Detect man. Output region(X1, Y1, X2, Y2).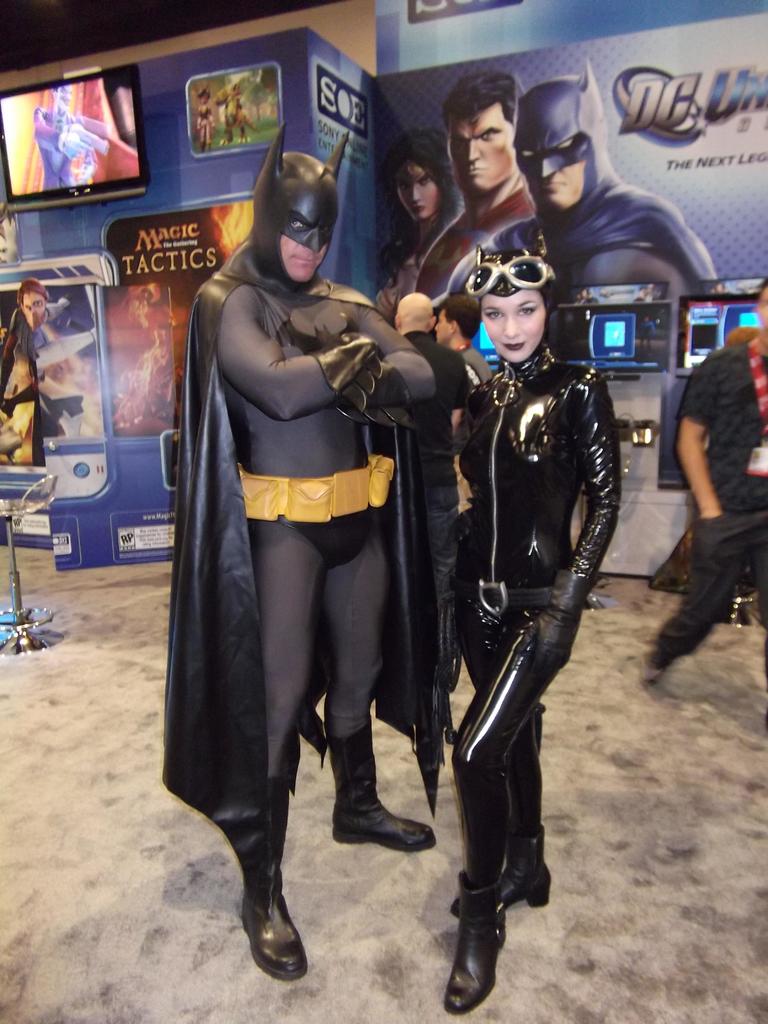
region(426, 76, 718, 287).
